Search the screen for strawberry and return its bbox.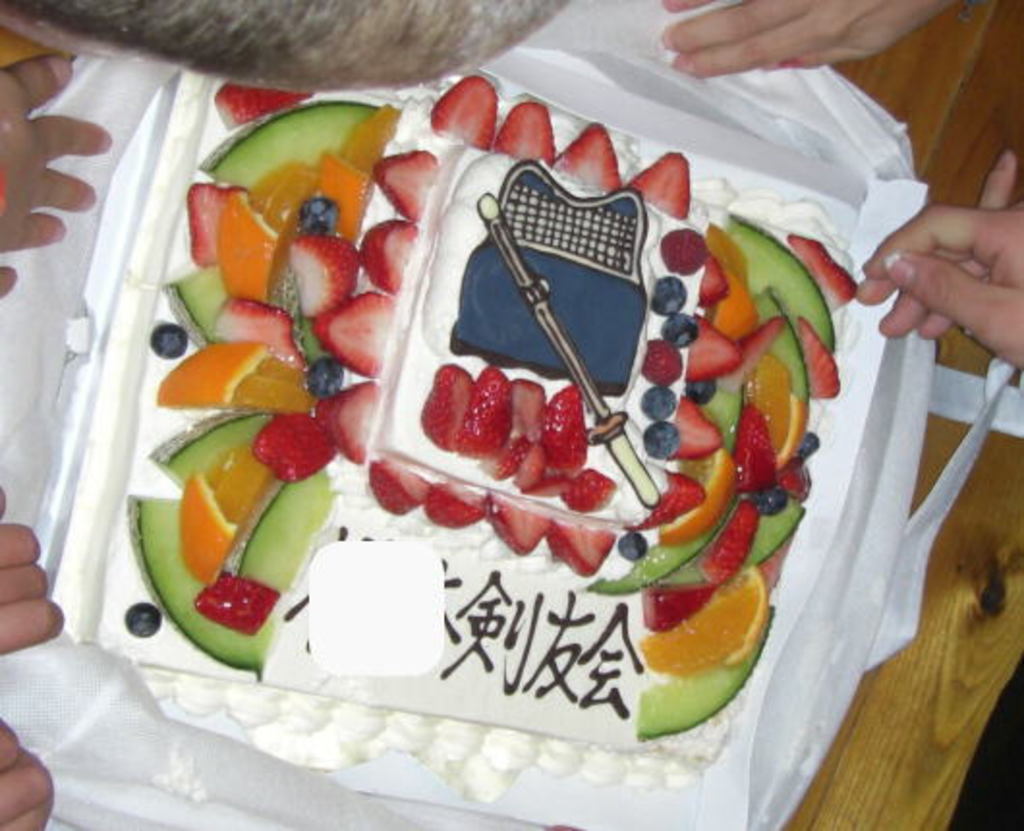
Found: <box>786,228,856,307</box>.
